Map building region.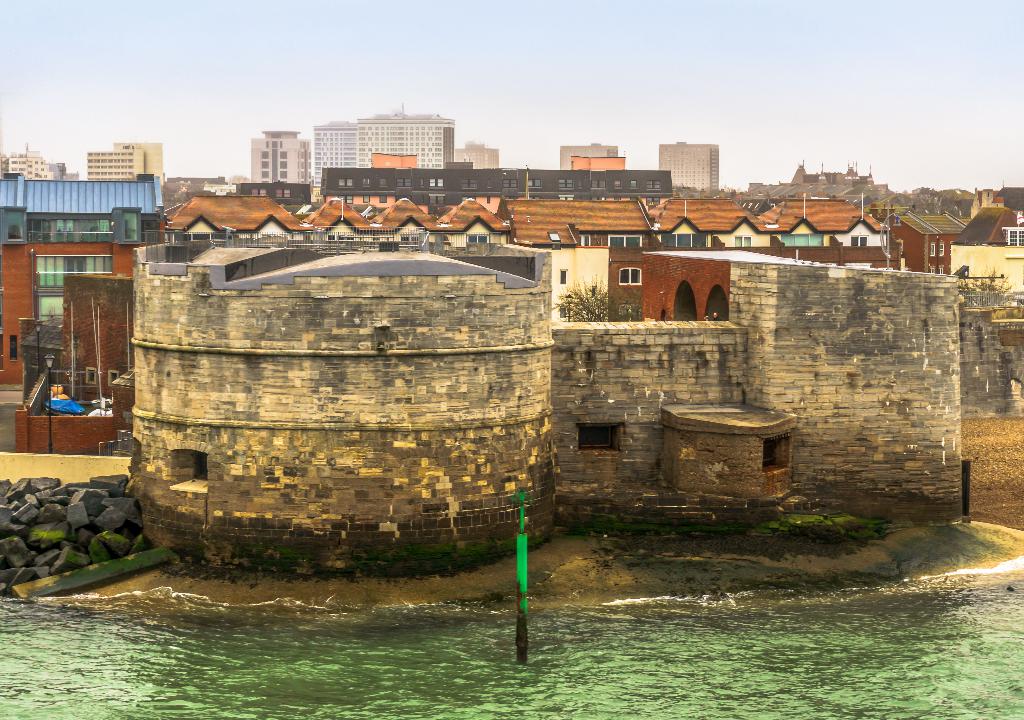
Mapped to (252,133,310,184).
